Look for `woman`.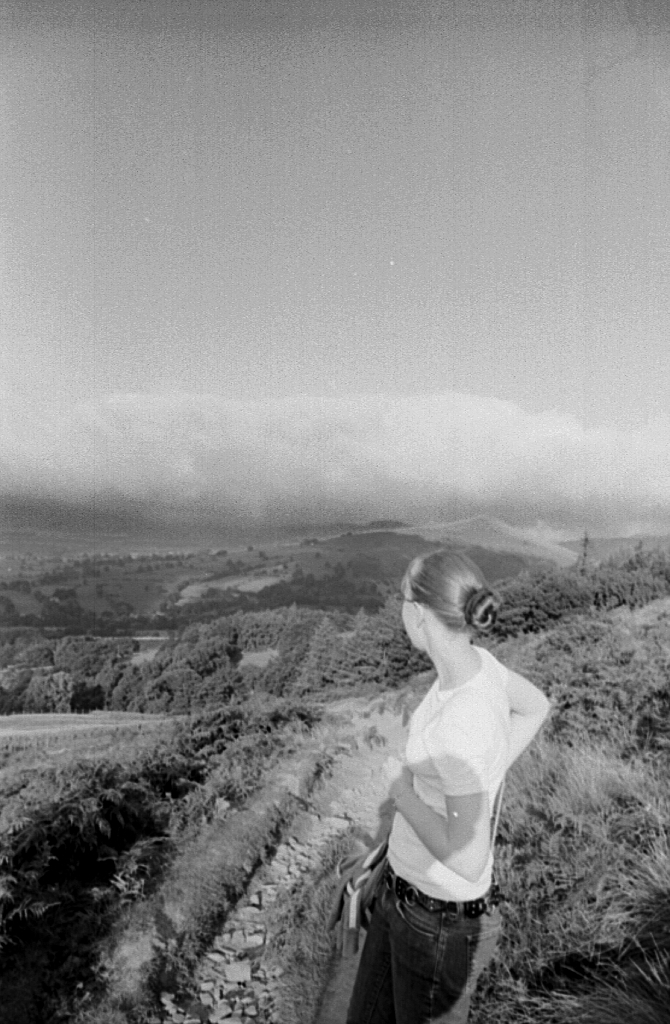
Found: [342,541,554,1023].
